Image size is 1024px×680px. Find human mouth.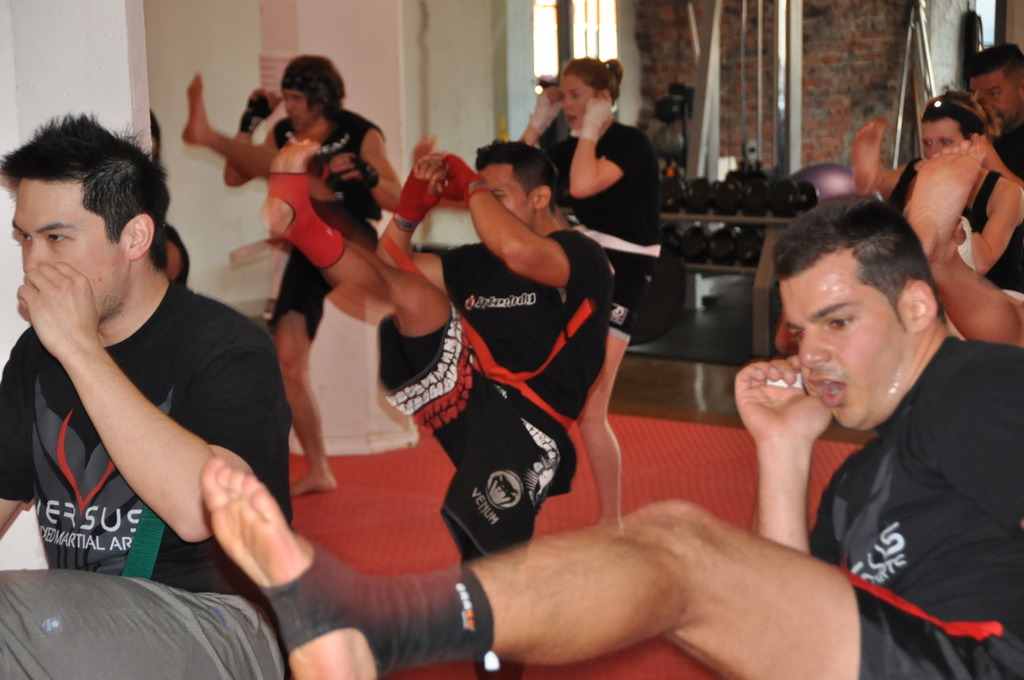
<bbox>811, 374, 849, 408</bbox>.
